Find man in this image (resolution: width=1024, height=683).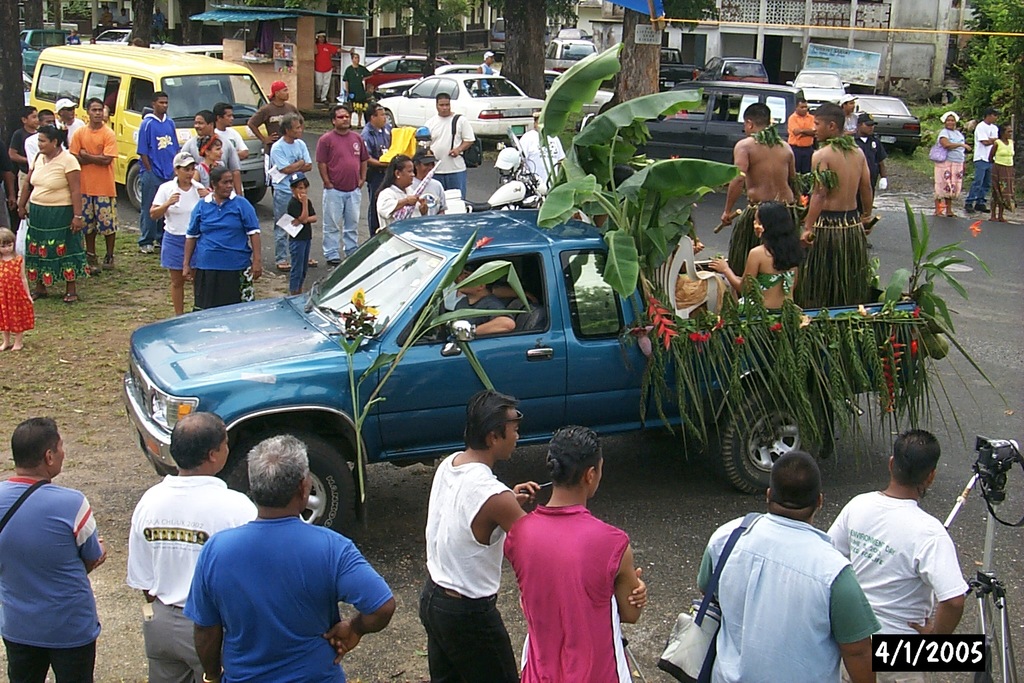
bbox=(66, 95, 117, 273).
